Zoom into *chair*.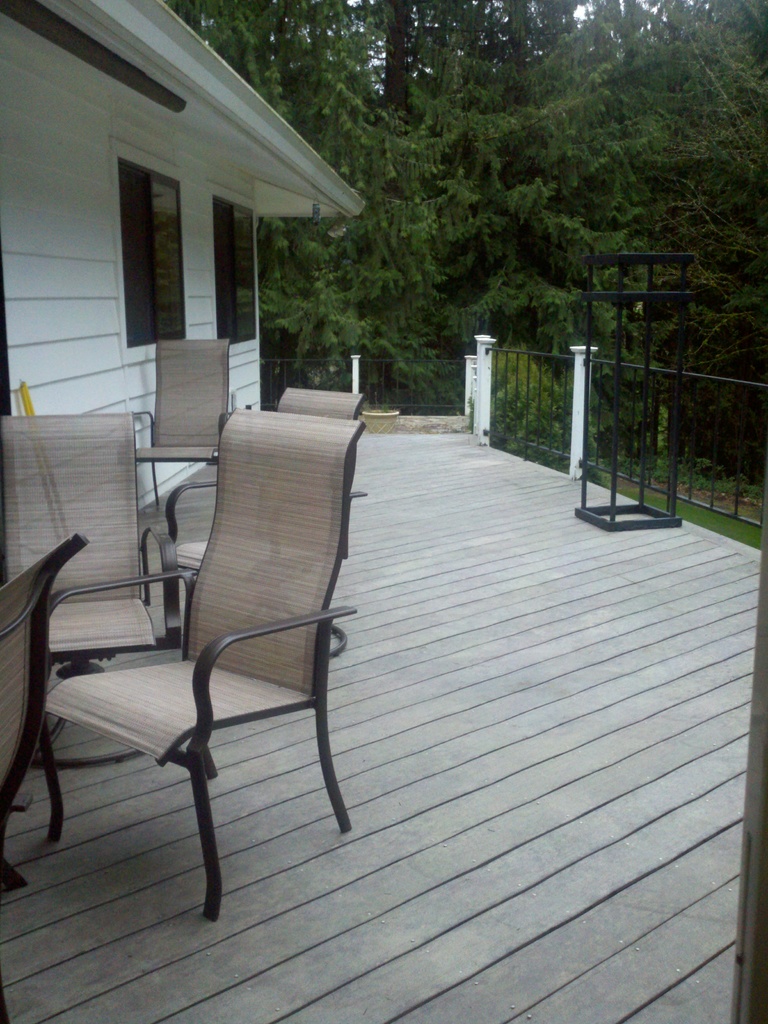
Zoom target: 128,338,238,506.
